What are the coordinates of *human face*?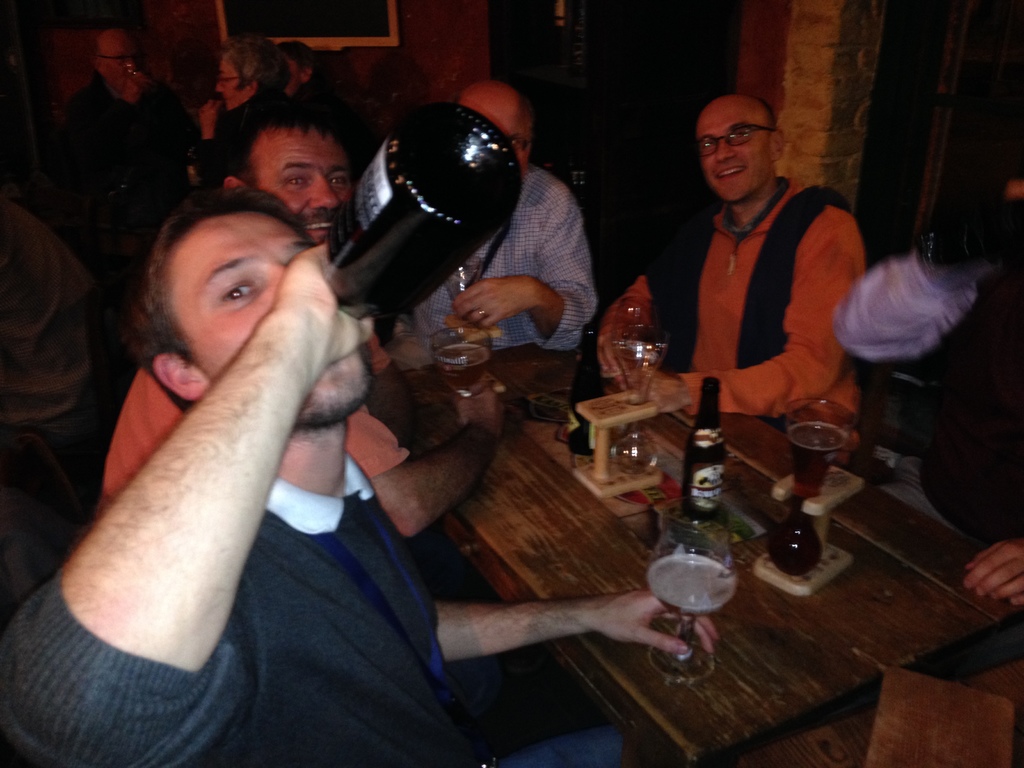
box(504, 119, 531, 177).
